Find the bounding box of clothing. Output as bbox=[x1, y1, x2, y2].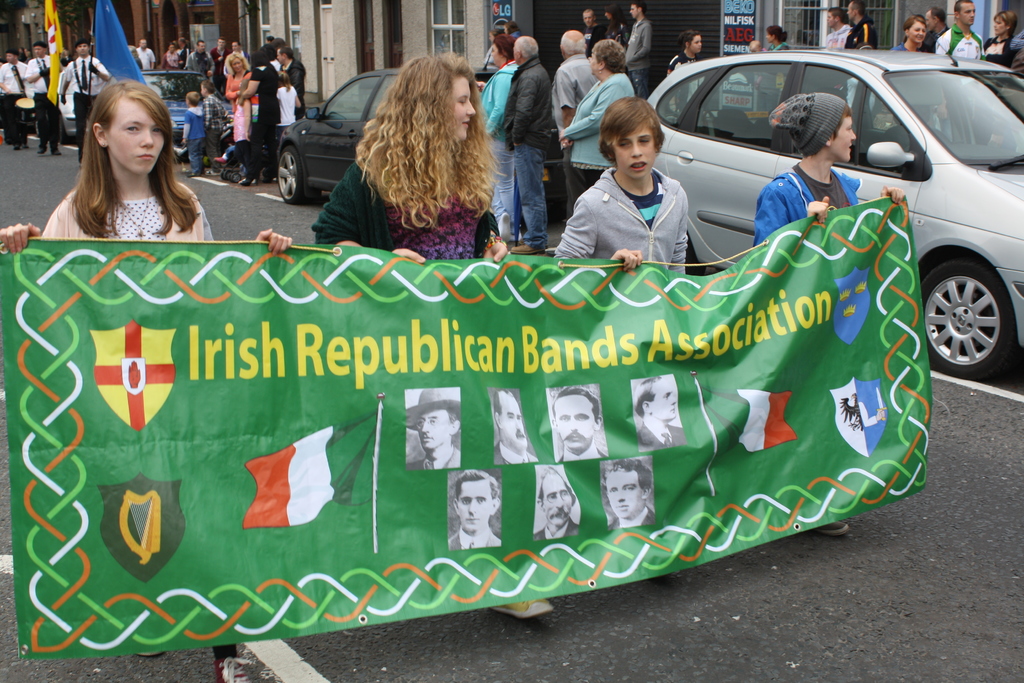
bbox=[407, 445, 460, 472].
